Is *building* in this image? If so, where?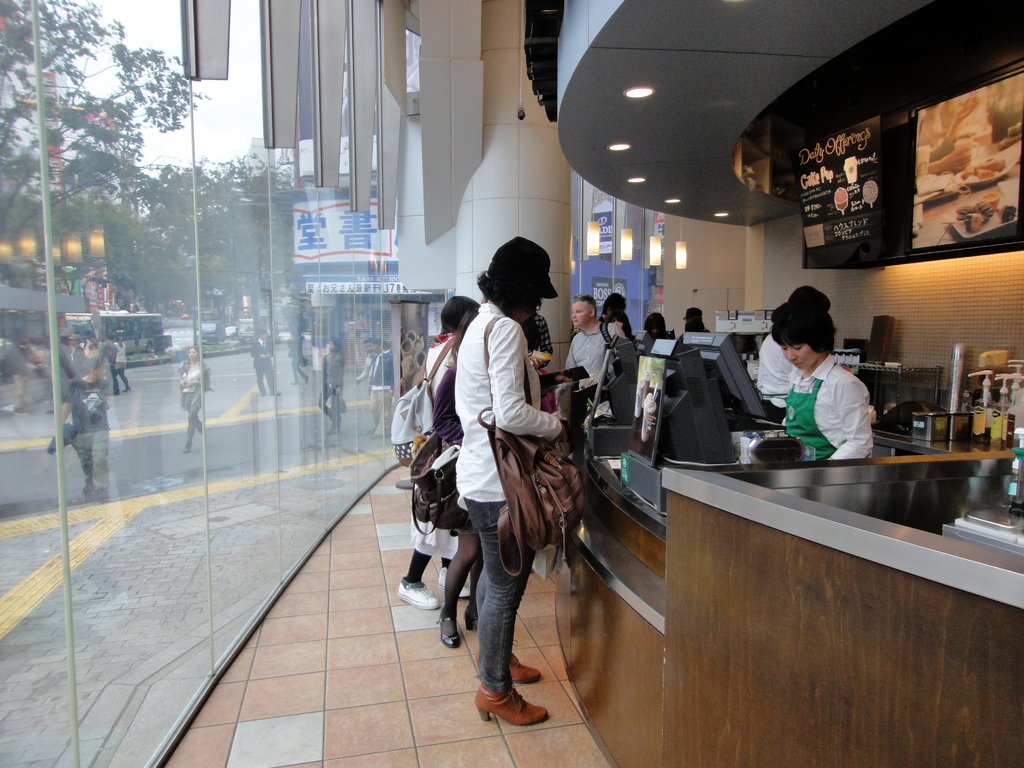
Yes, at region(2, 4, 1021, 767).
